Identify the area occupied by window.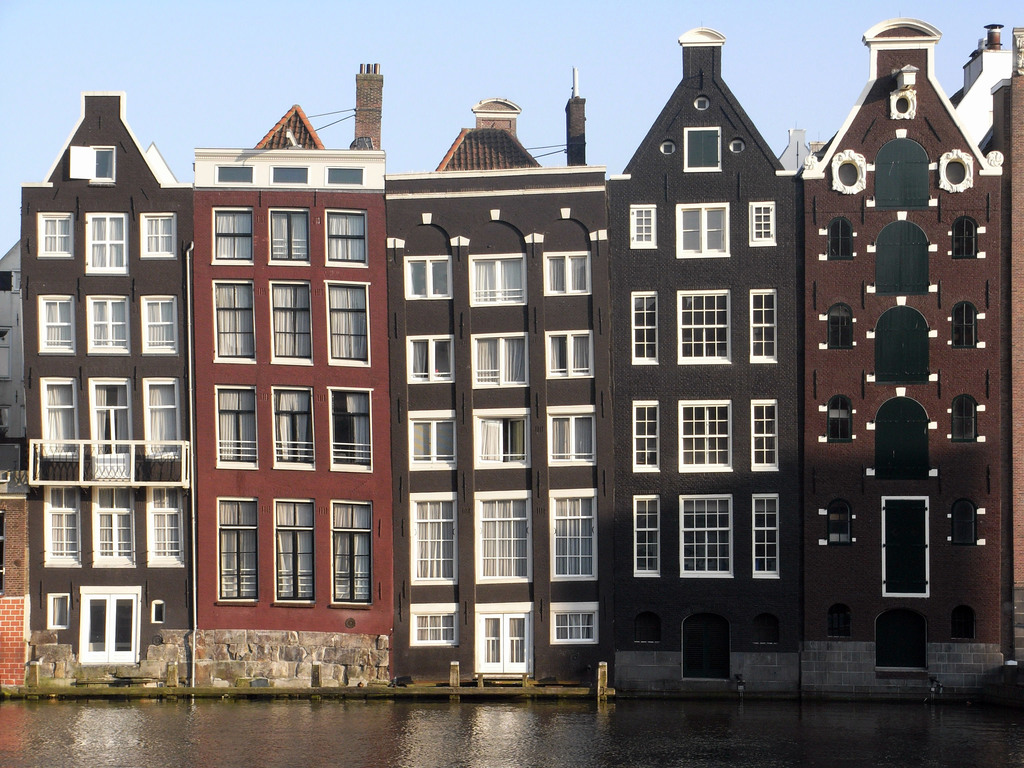
Area: [958, 307, 988, 349].
